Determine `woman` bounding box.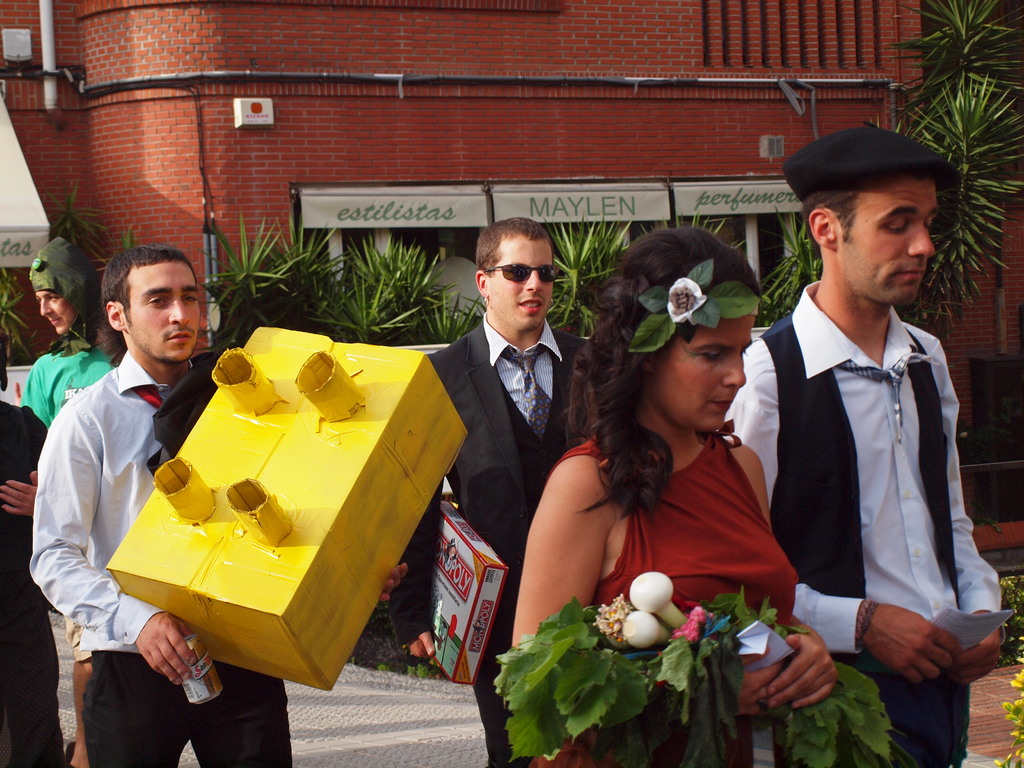
Determined: 502/269/793/740.
